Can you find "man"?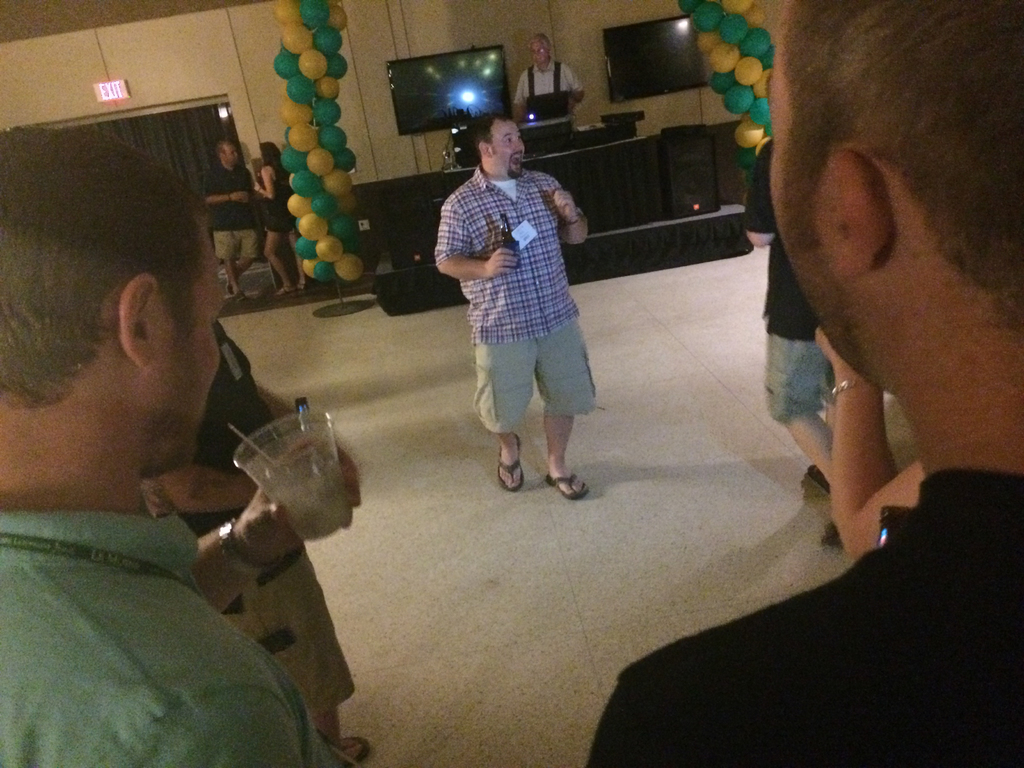
Yes, bounding box: [747, 69, 870, 559].
